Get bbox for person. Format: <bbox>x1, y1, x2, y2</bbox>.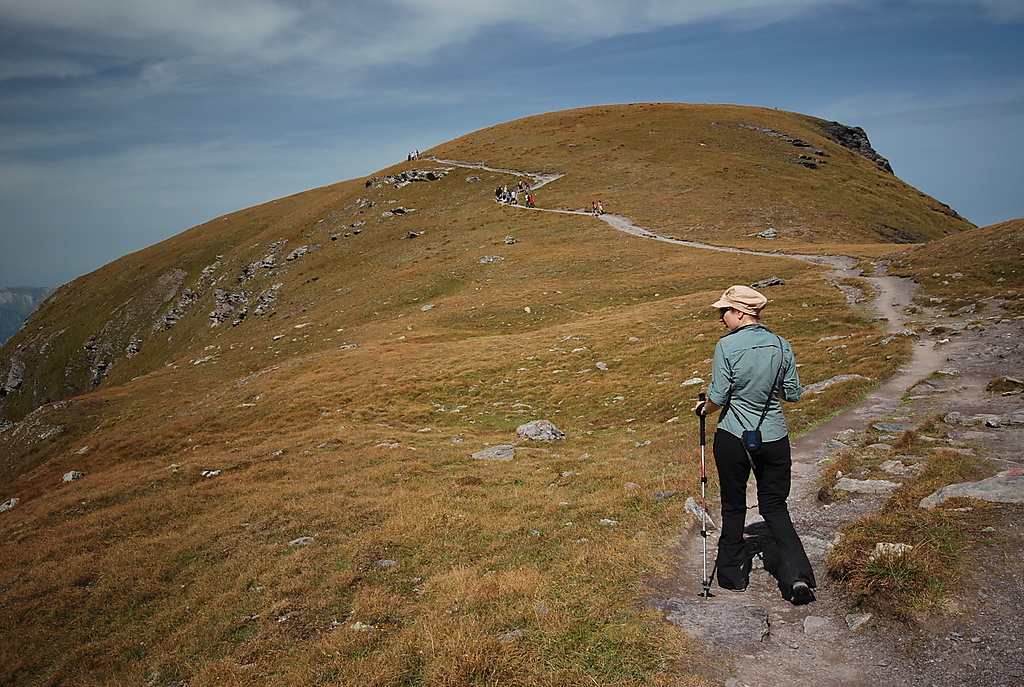
<bbox>702, 268, 808, 619</bbox>.
